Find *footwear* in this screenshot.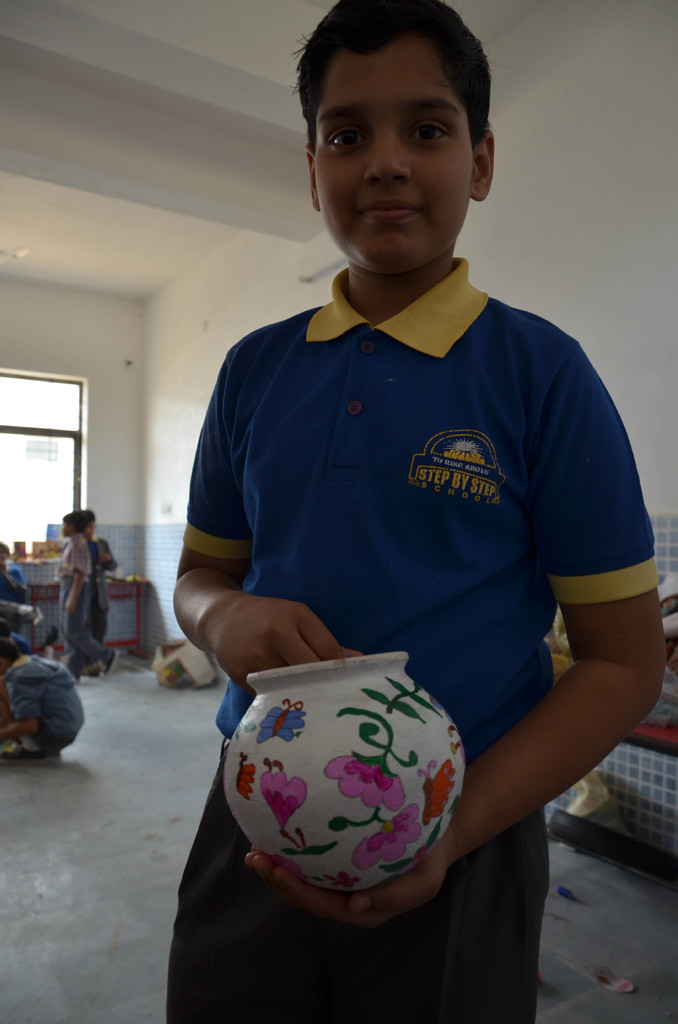
The bounding box for *footwear* is (4, 744, 46, 765).
